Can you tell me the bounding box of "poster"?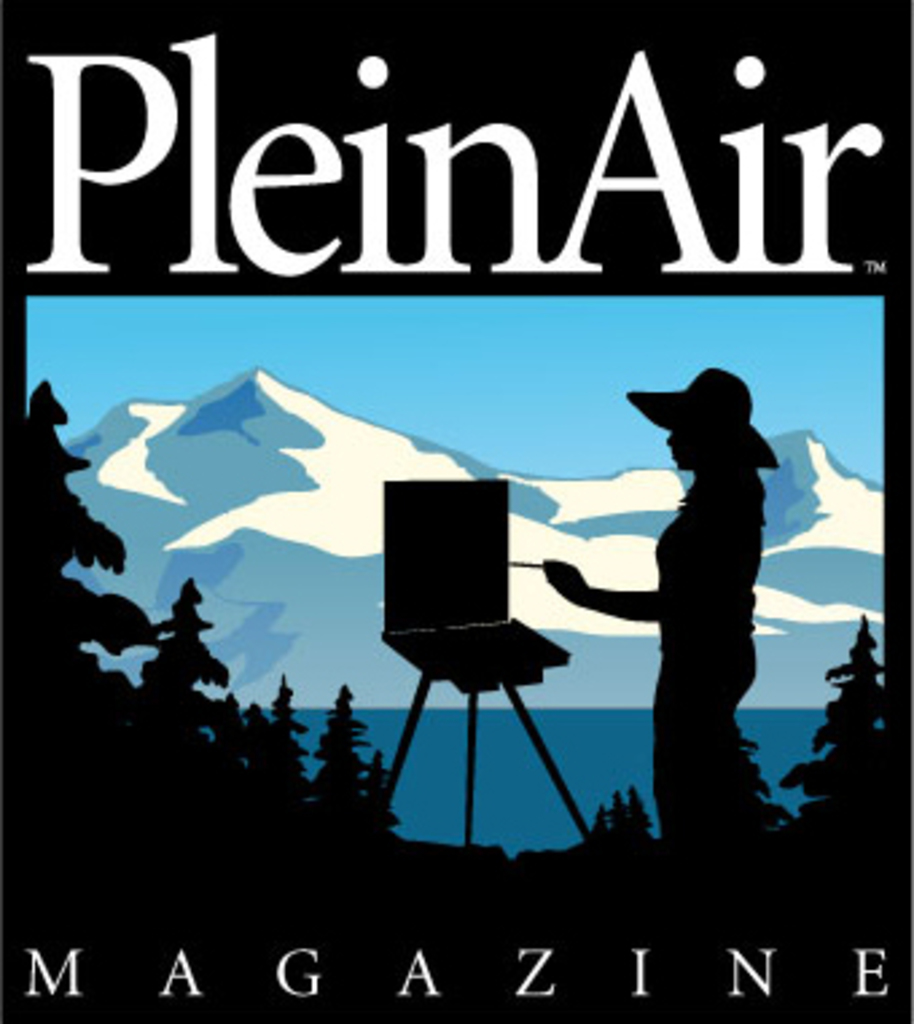
(0, 0, 911, 1021).
